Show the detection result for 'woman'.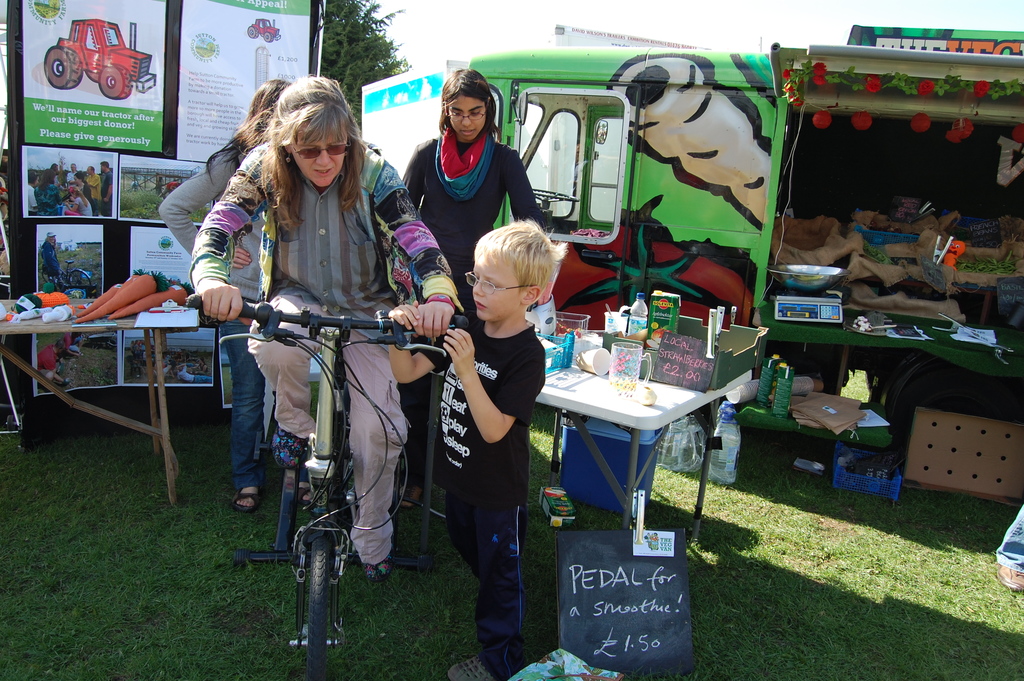
BBox(389, 61, 553, 356).
